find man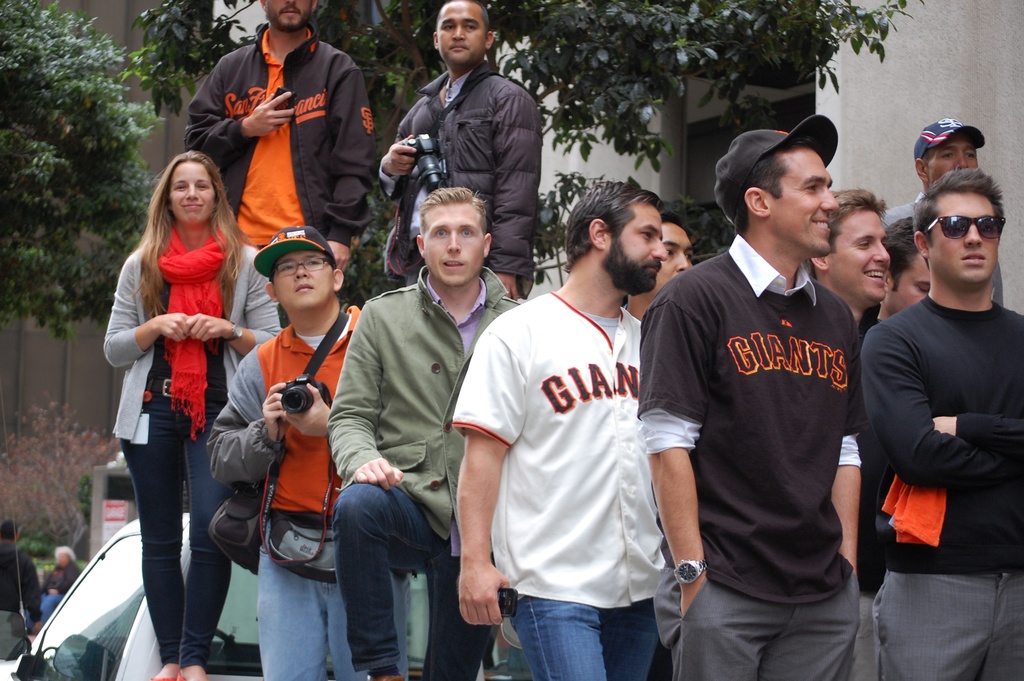
864,217,932,330
